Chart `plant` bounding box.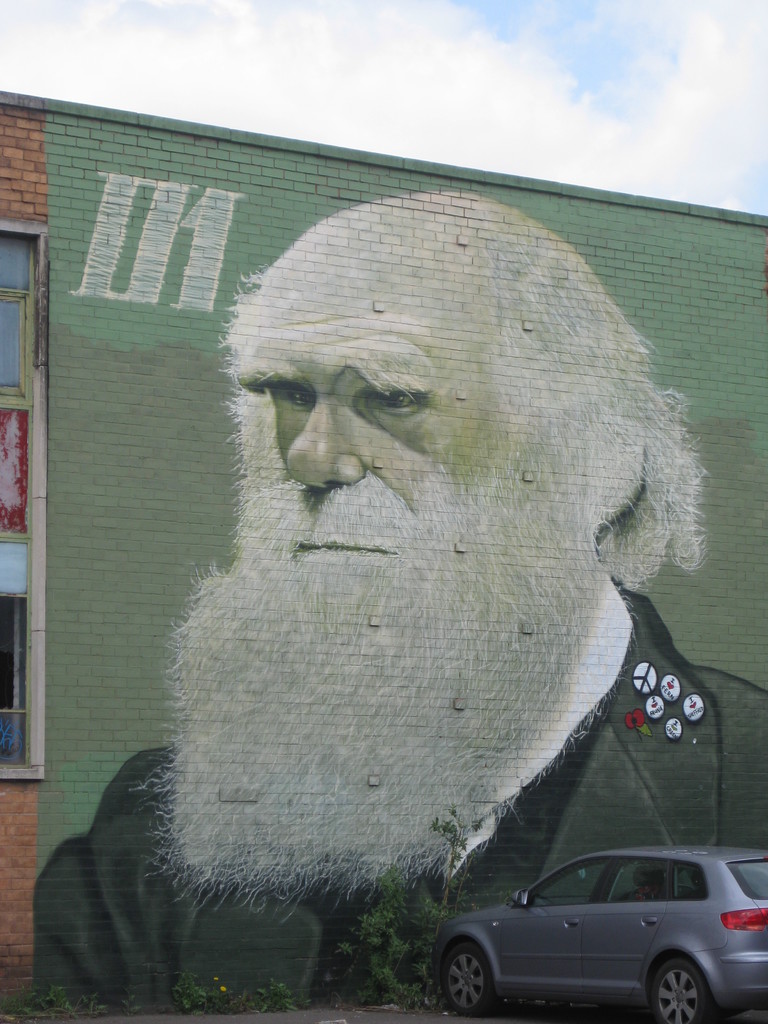
Charted: 321/858/419/1005.
